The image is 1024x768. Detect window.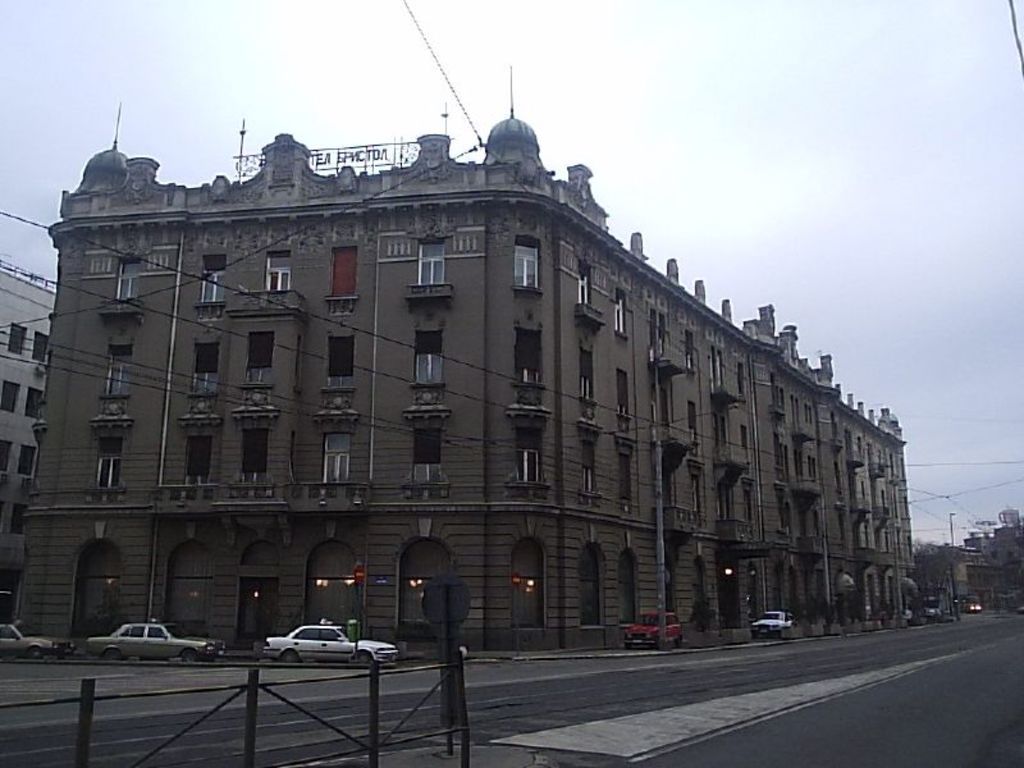
Detection: detection(684, 329, 695, 375).
